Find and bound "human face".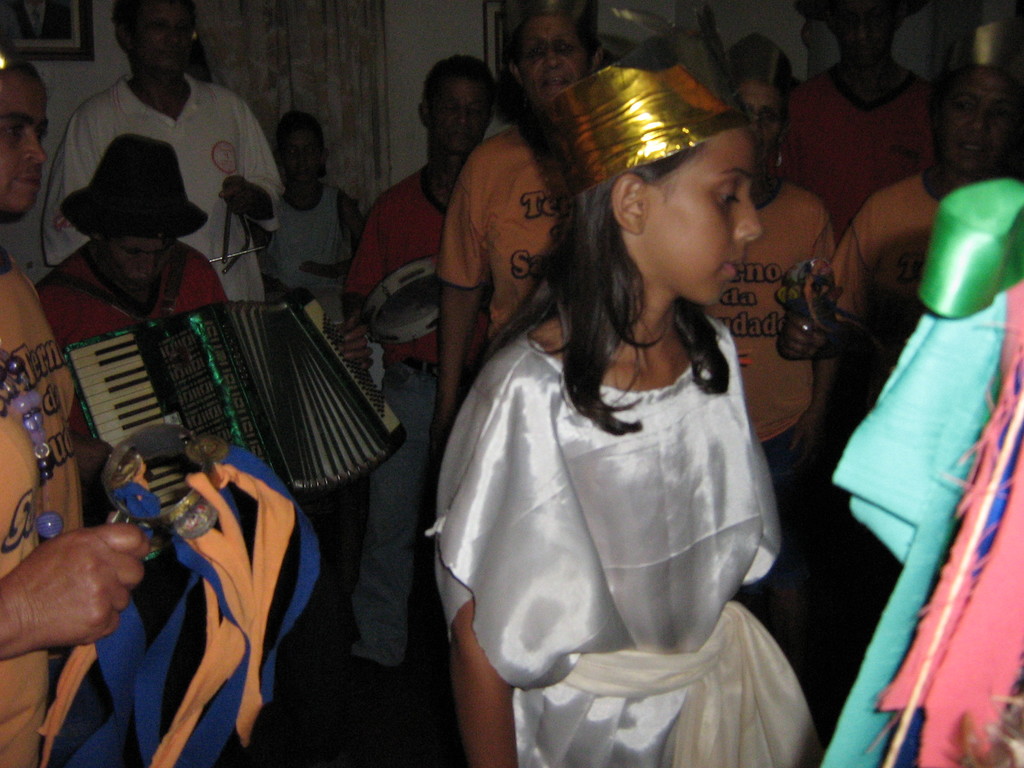
Bound: crop(641, 131, 762, 306).
